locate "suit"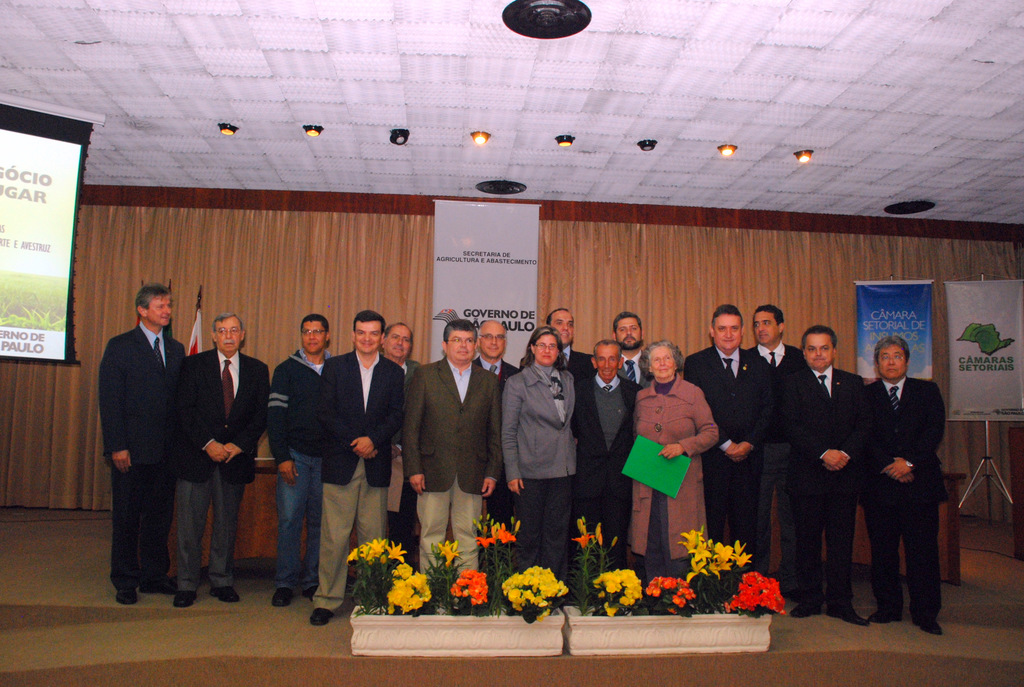
x1=867, y1=376, x2=948, y2=613
